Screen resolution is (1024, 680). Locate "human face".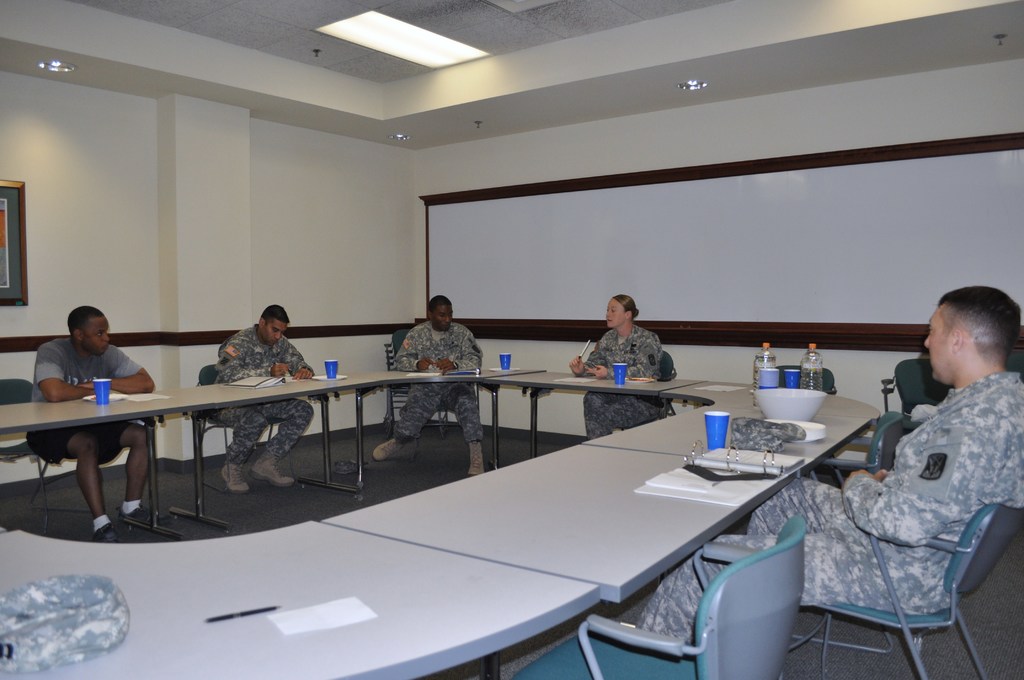
rect(84, 314, 113, 357).
